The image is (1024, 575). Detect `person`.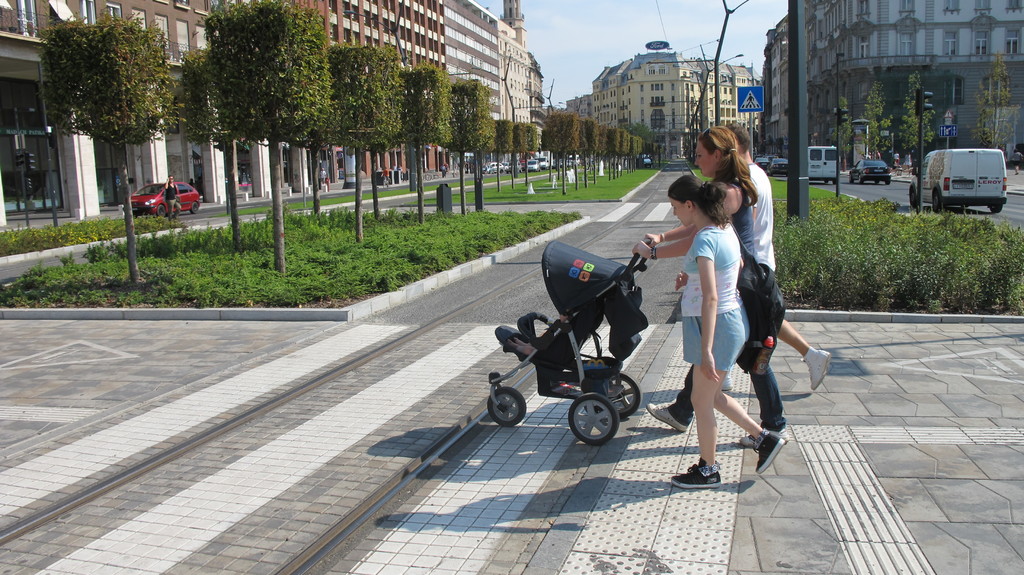
Detection: locate(721, 120, 837, 389).
